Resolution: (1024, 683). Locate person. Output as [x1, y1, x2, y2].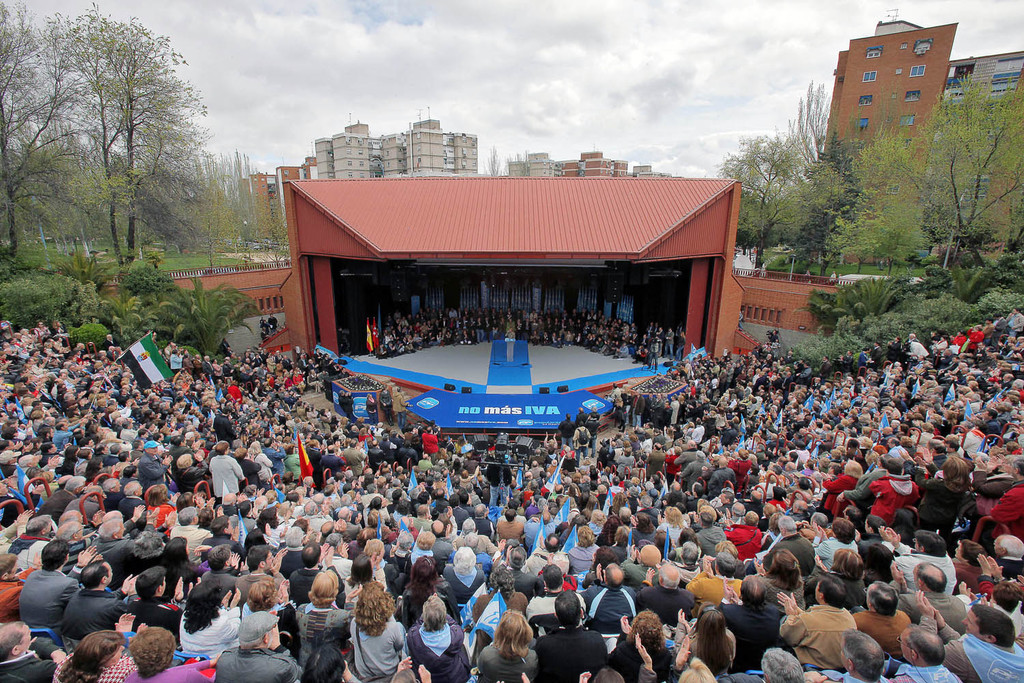
[369, 510, 409, 545].
